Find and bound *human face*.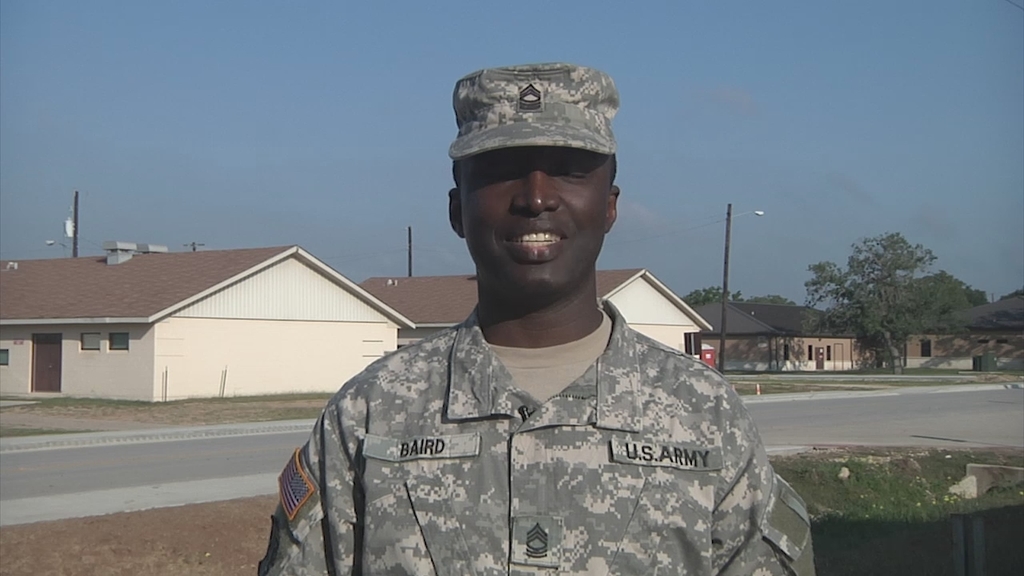
Bound: bbox=(453, 144, 614, 298).
